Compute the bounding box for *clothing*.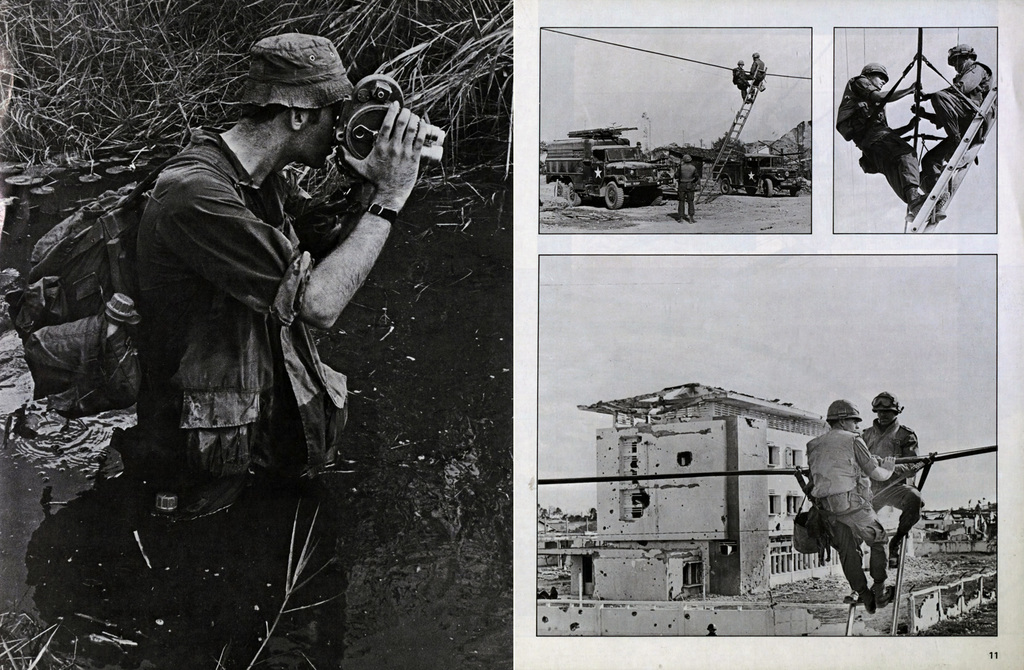
x1=925 y1=55 x2=996 y2=194.
